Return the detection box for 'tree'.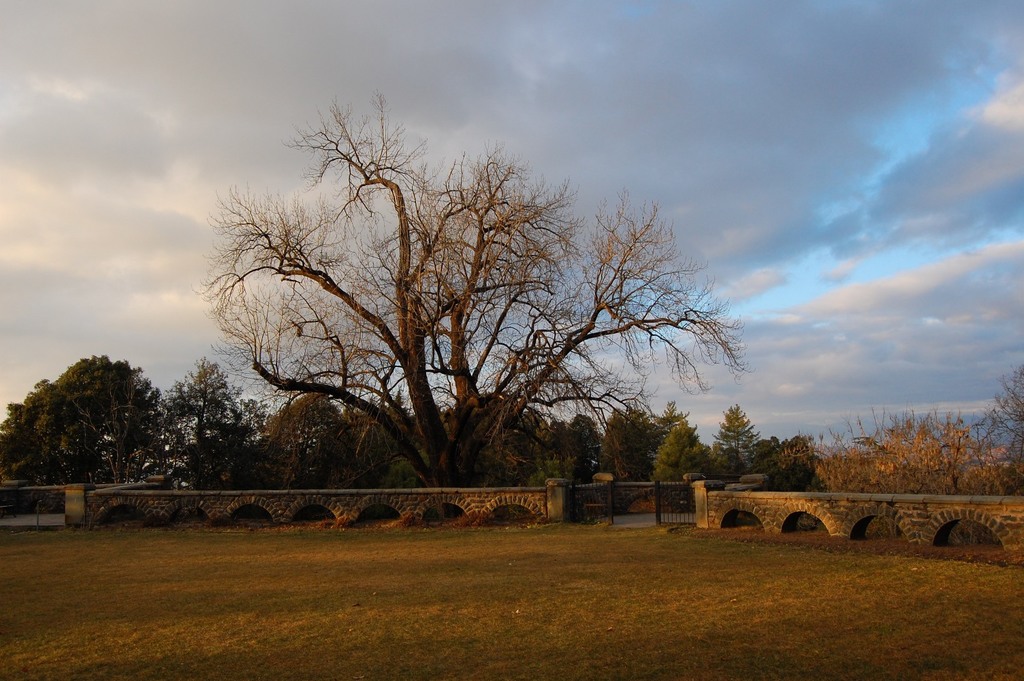
Rect(202, 105, 736, 527).
